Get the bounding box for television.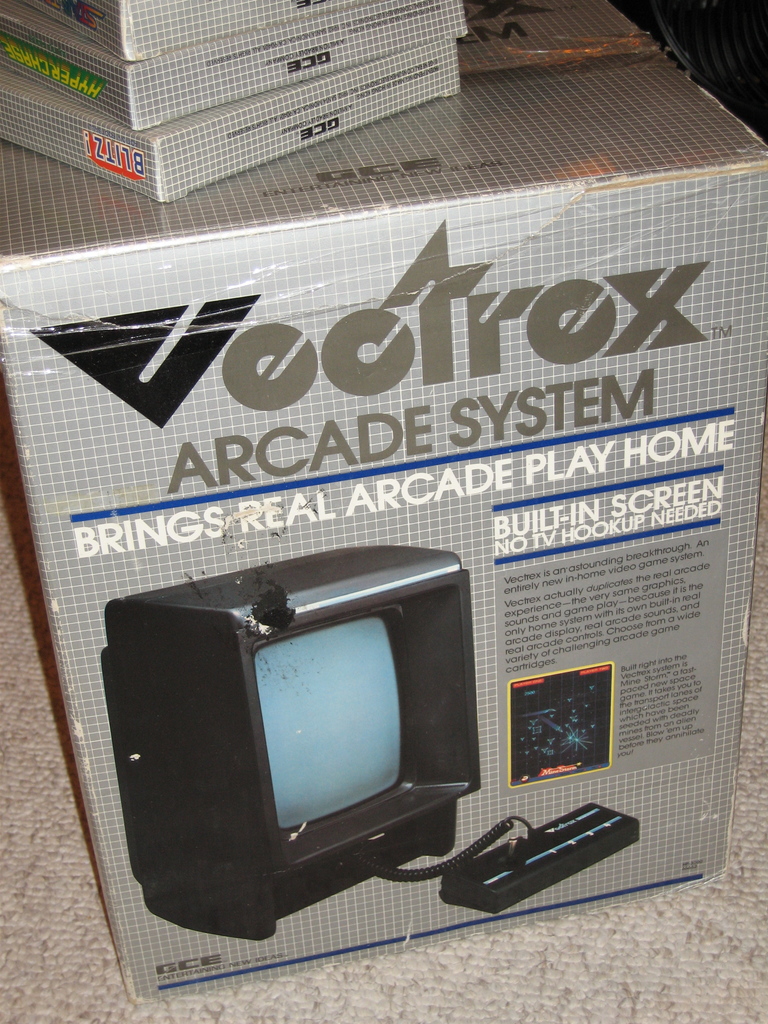
select_region(93, 542, 470, 946).
